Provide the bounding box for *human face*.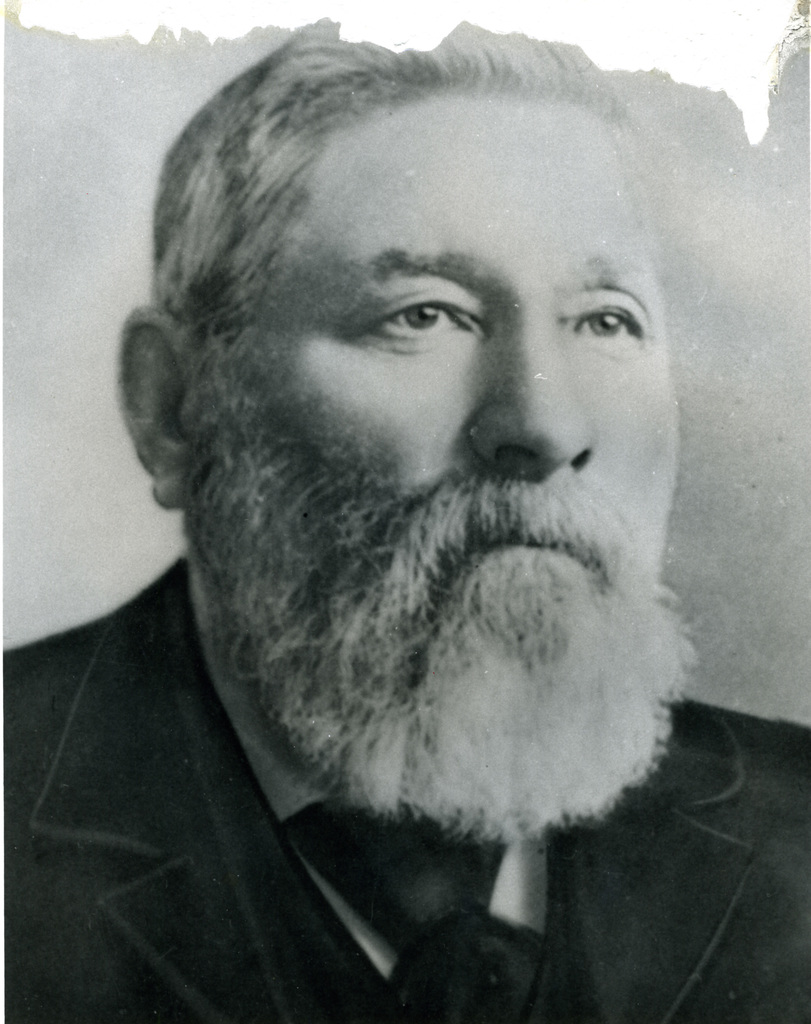
x1=198, y1=99, x2=683, y2=590.
